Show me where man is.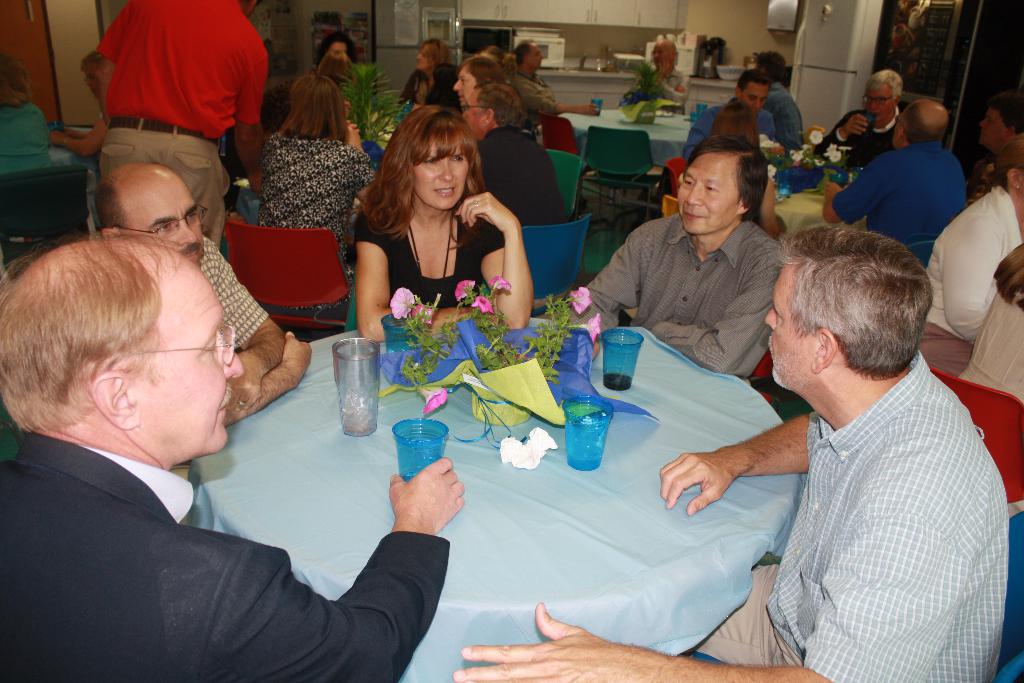
man is at x1=446 y1=215 x2=1012 y2=682.
